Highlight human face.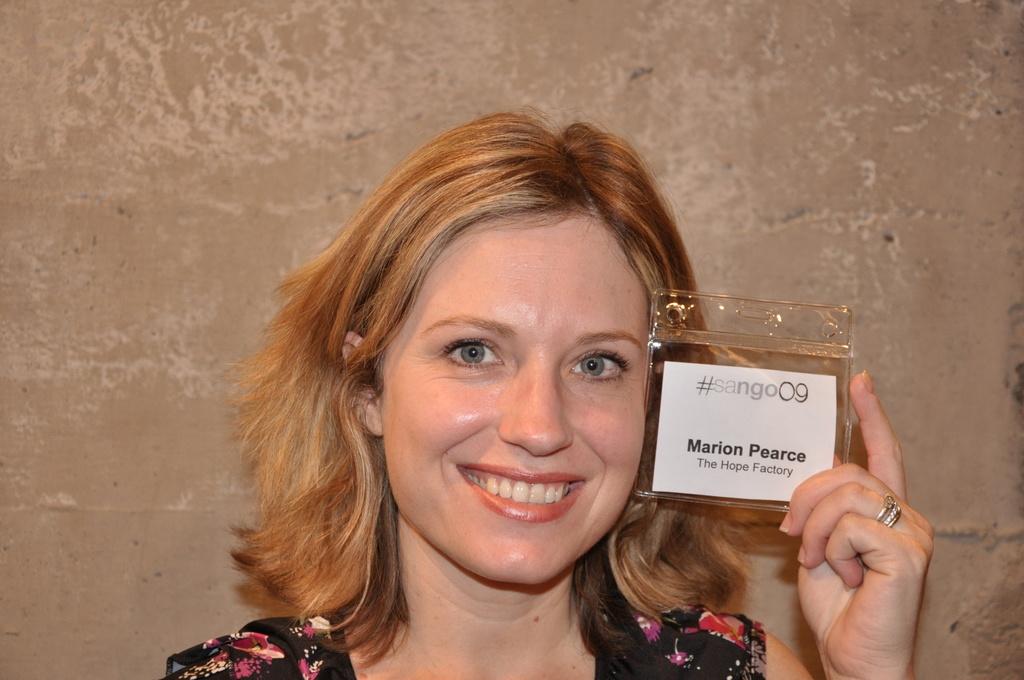
Highlighted region: x1=372 y1=191 x2=660 y2=587.
